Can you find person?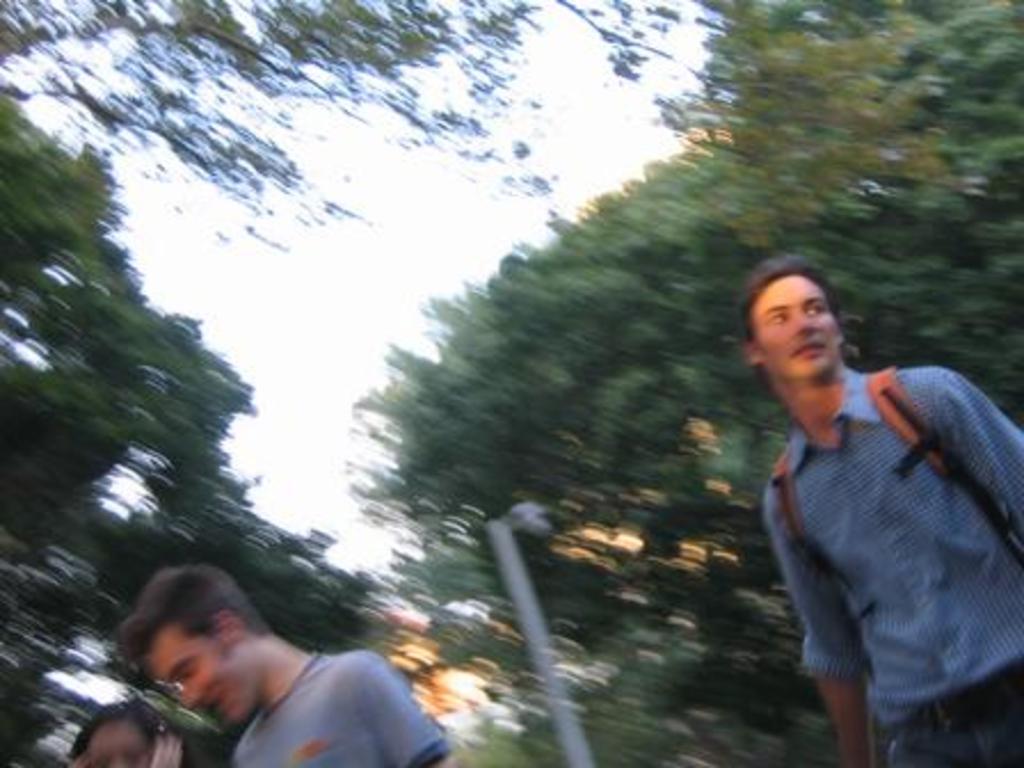
Yes, bounding box: 110, 562, 469, 766.
